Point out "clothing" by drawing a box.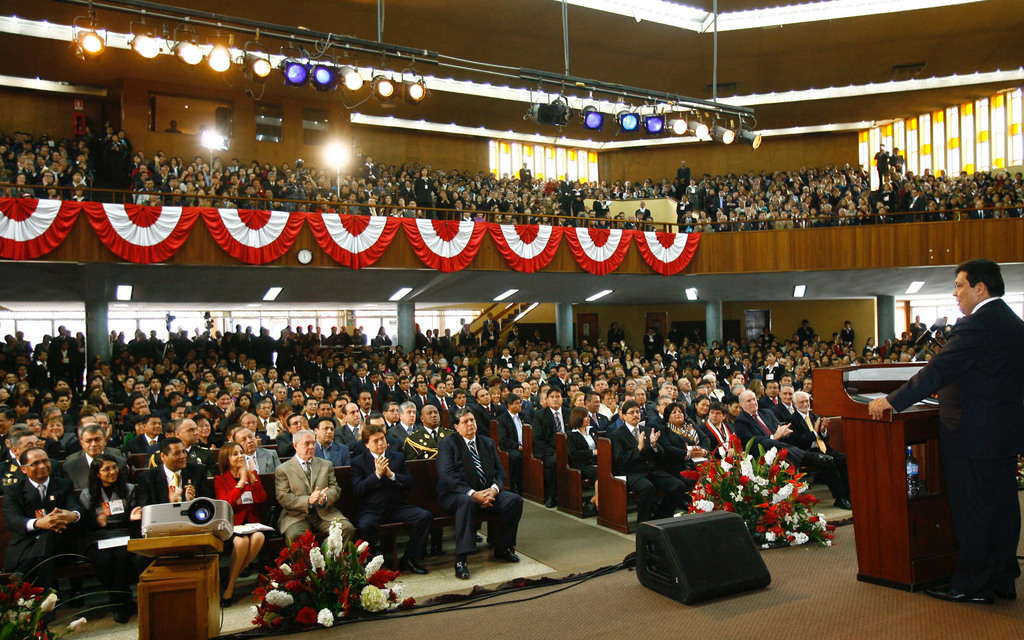
region(438, 434, 524, 552).
